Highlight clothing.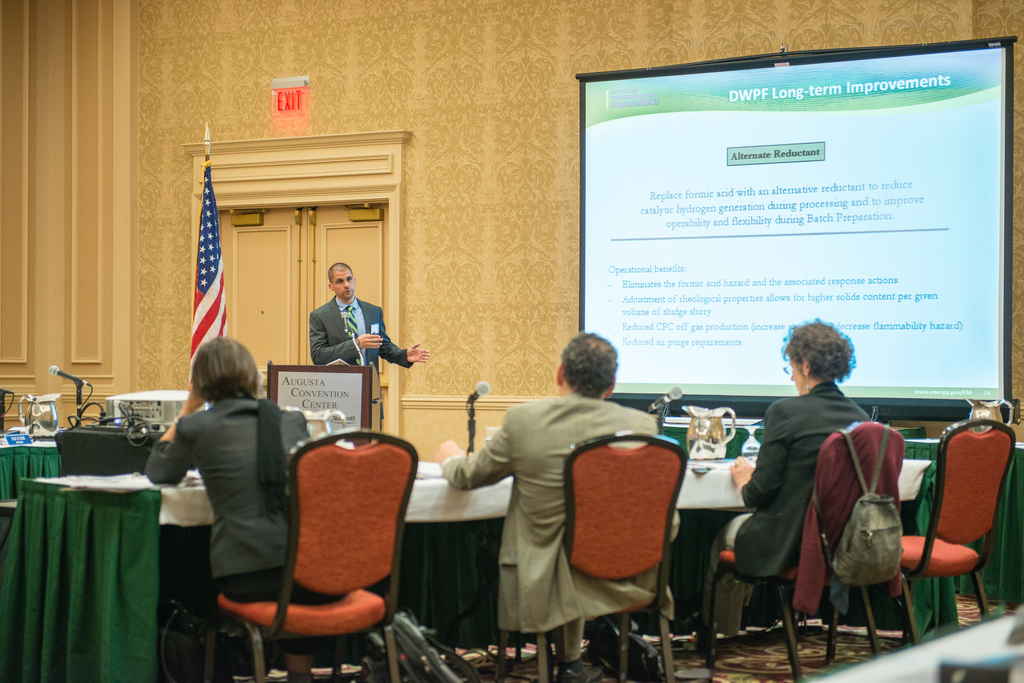
Highlighted region: [left=703, top=382, right=868, bottom=623].
